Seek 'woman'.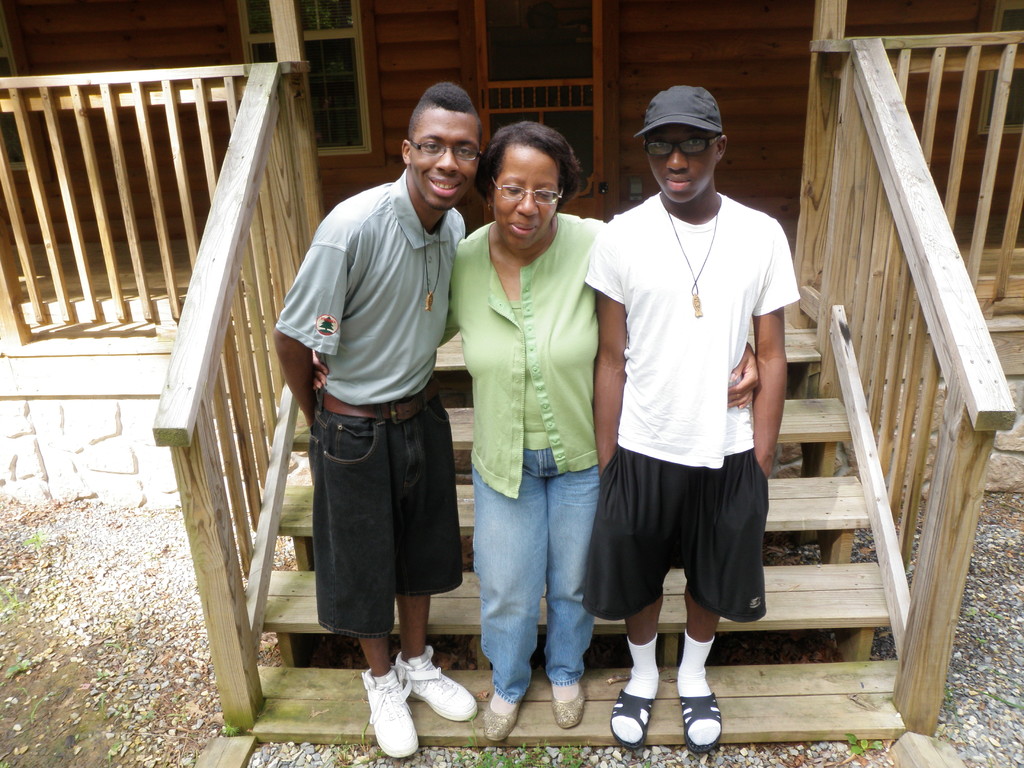
303 122 761 739.
